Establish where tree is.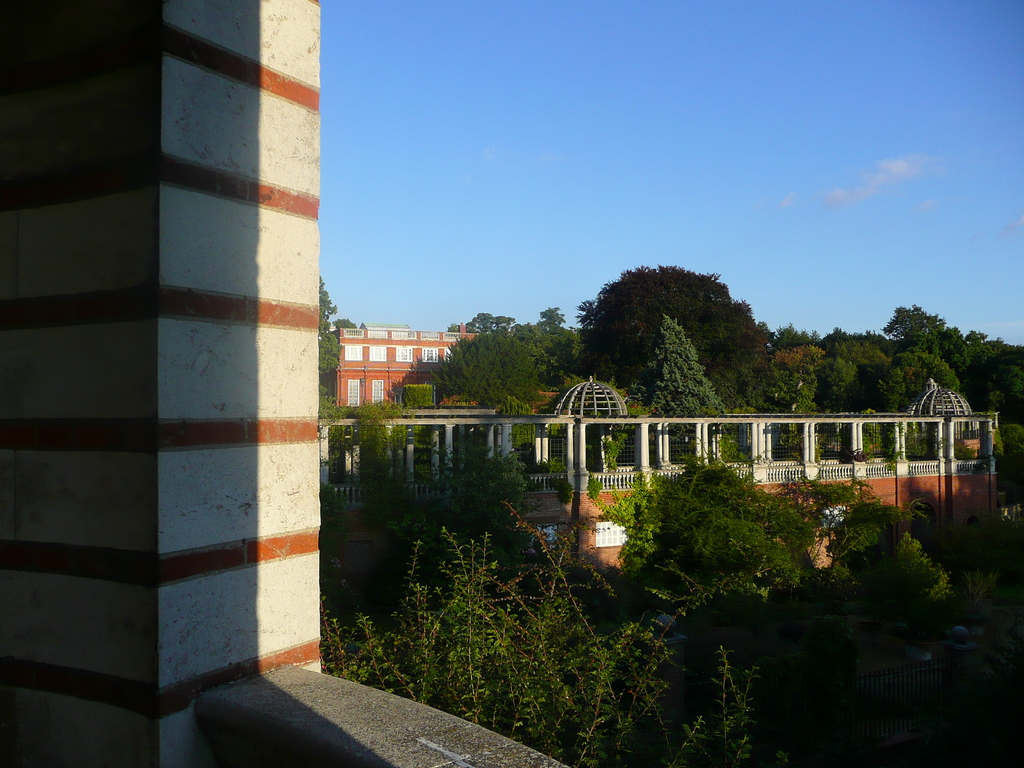
Established at {"left": 872, "top": 340, "right": 959, "bottom": 417}.
